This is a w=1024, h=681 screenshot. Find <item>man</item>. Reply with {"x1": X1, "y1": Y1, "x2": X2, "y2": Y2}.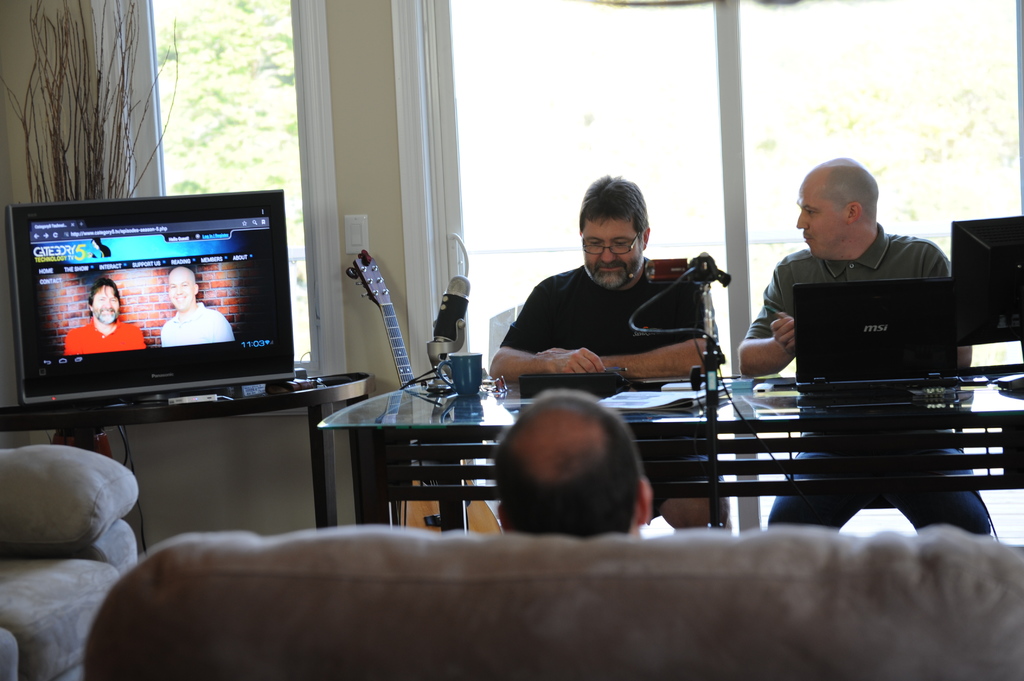
{"x1": 735, "y1": 151, "x2": 996, "y2": 534}.
